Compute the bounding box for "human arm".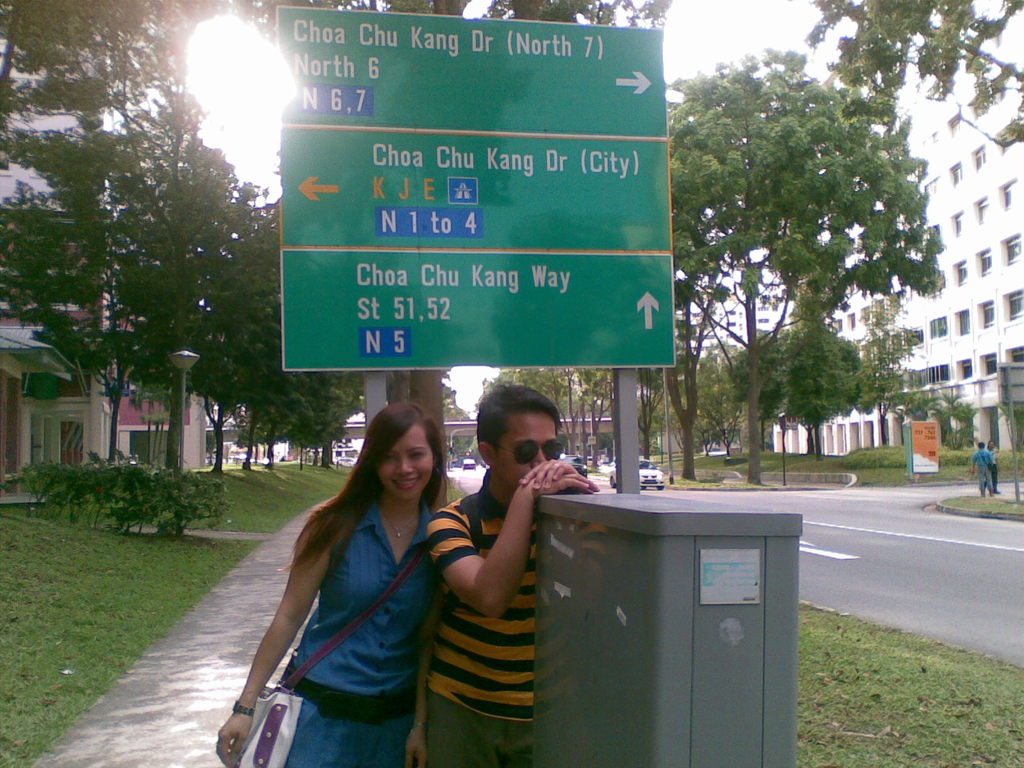
rect(403, 598, 445, 765).
